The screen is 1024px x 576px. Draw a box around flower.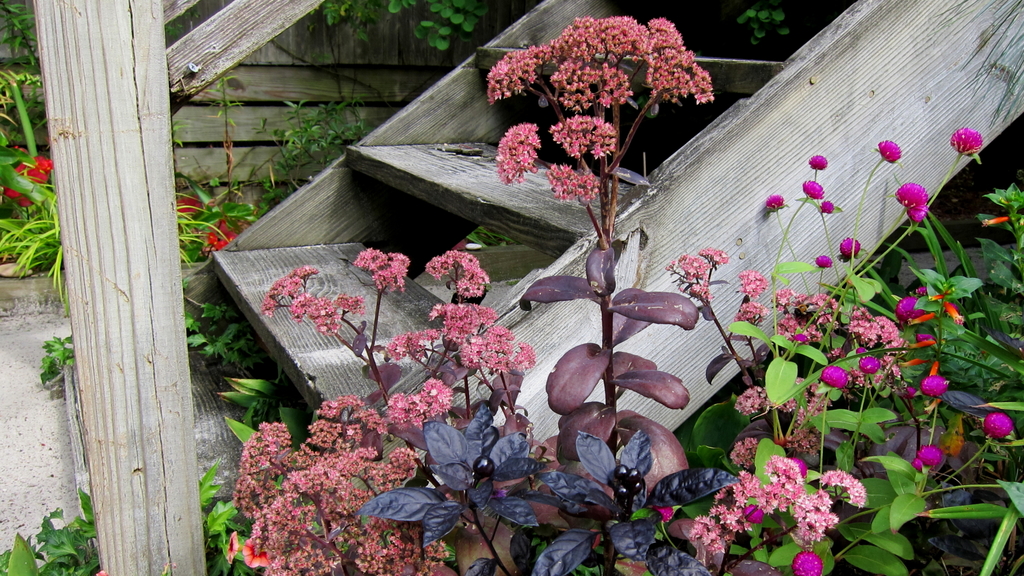
bbox(790, 547, 826, 575).
